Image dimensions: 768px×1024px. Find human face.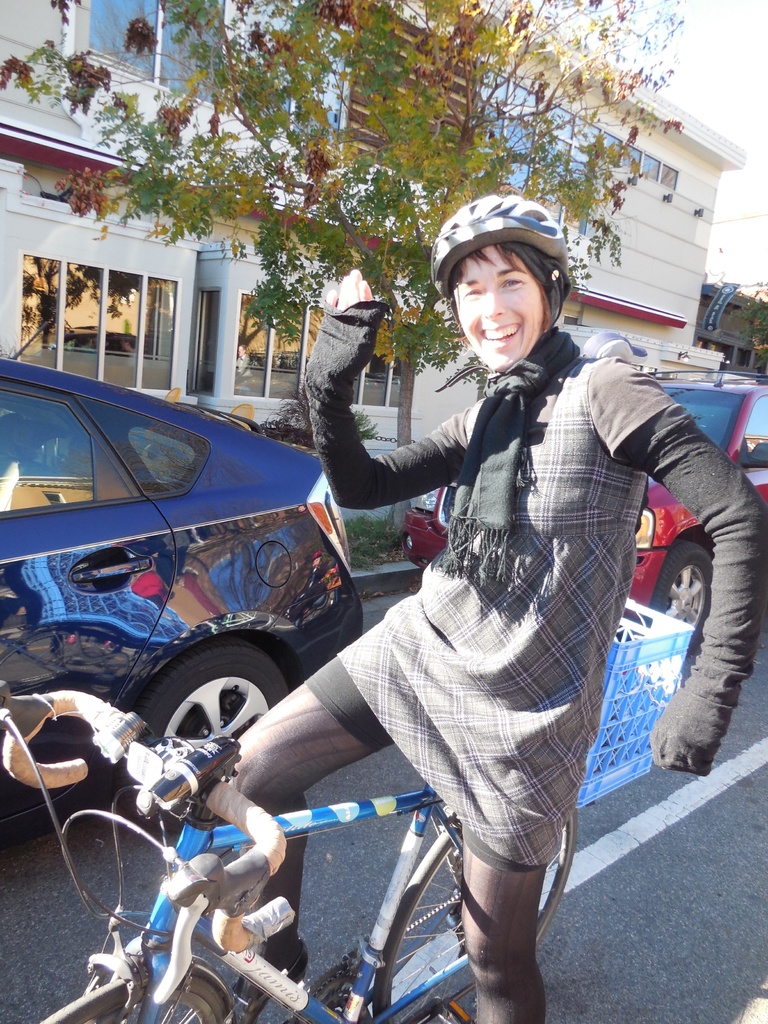
{"left": 457, "top": 247, "right": 541, "bottom": 366}.
